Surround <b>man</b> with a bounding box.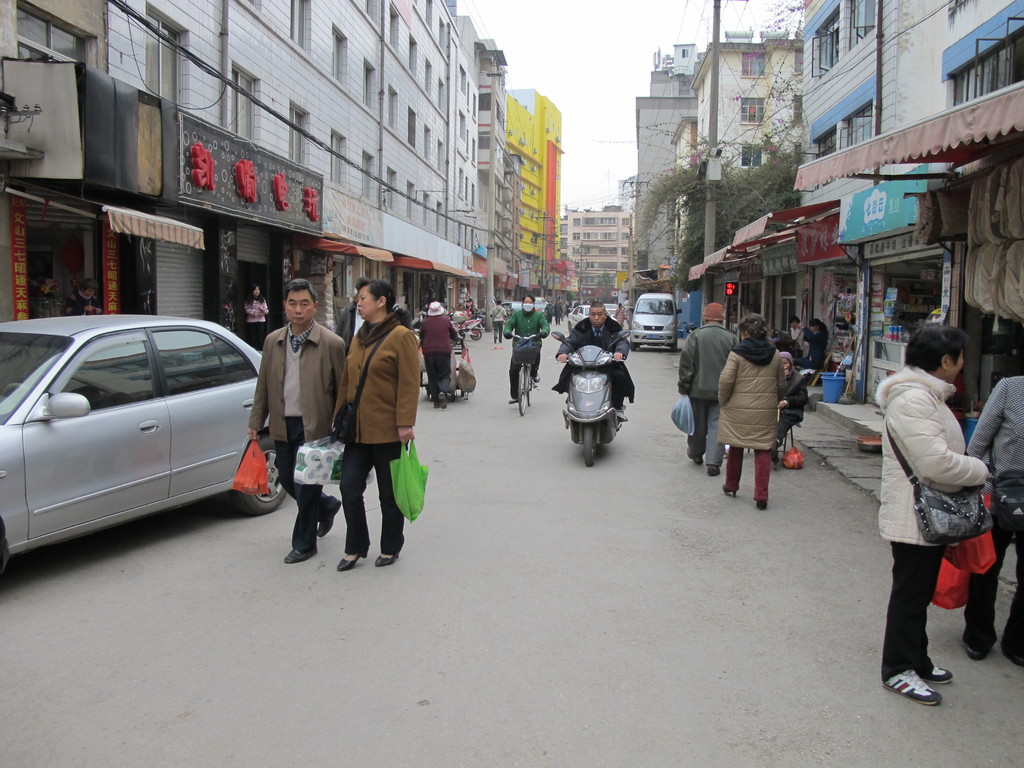
left=869, top=320, right=981, bottom=710.
